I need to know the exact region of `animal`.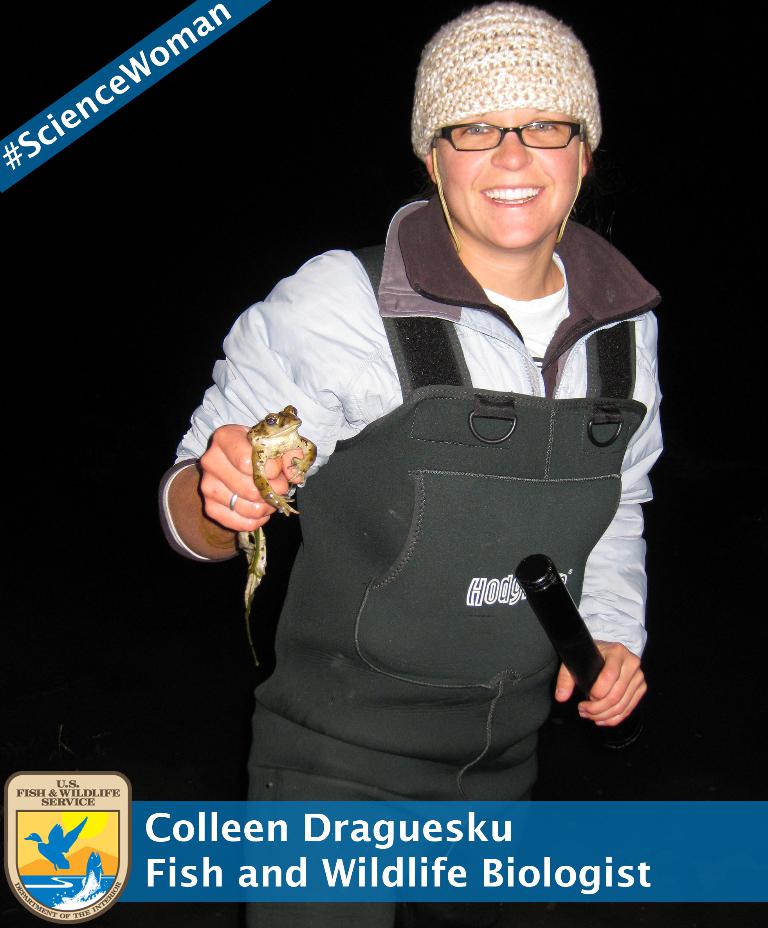
Region: box=[244, 404, 316, 603].
